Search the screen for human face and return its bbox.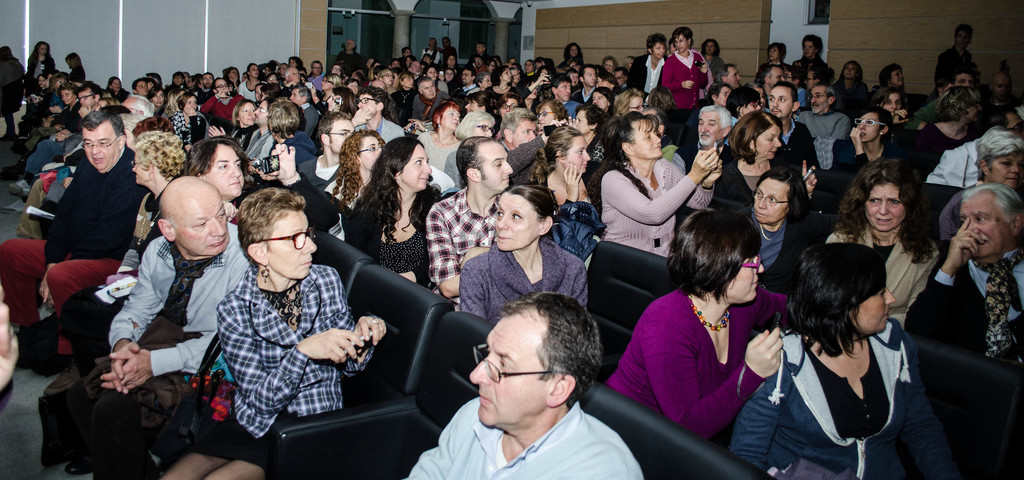
Found: 953:28:970:46.
